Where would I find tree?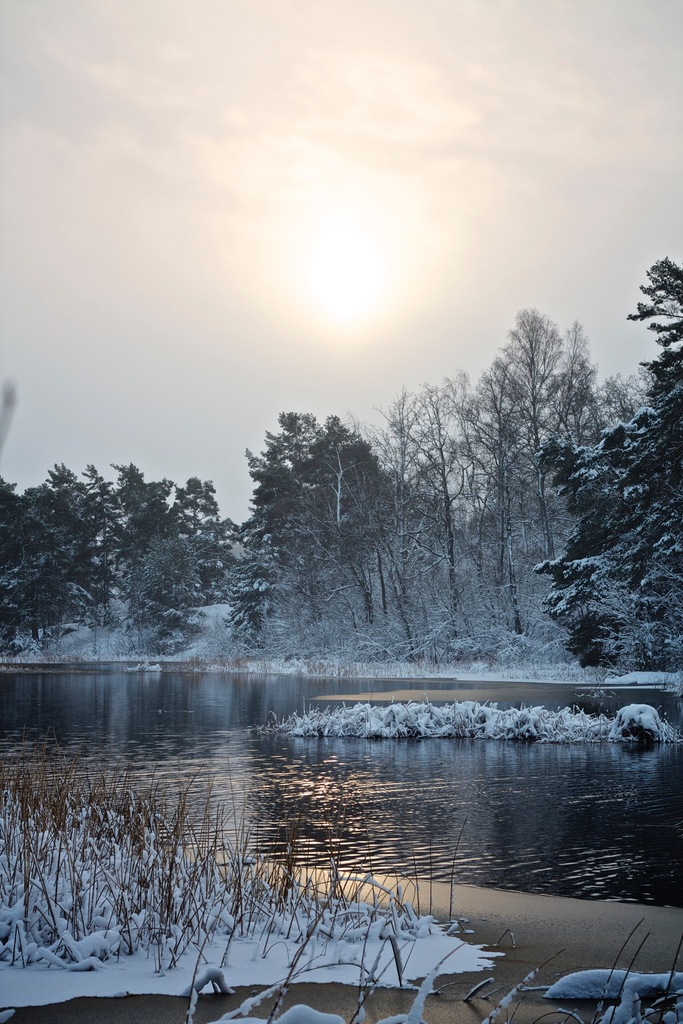
At x1=531 y1=248 x2=682 y2=666.
